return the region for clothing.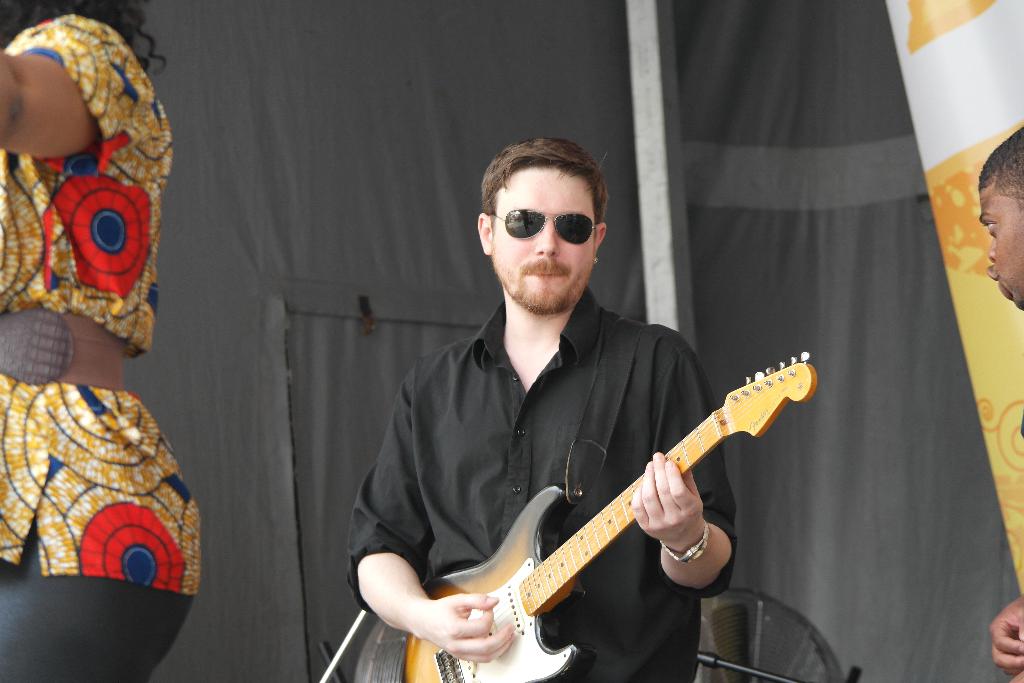
{"left": 2, "top": 44, "right": 195, "bottom": 618}.
